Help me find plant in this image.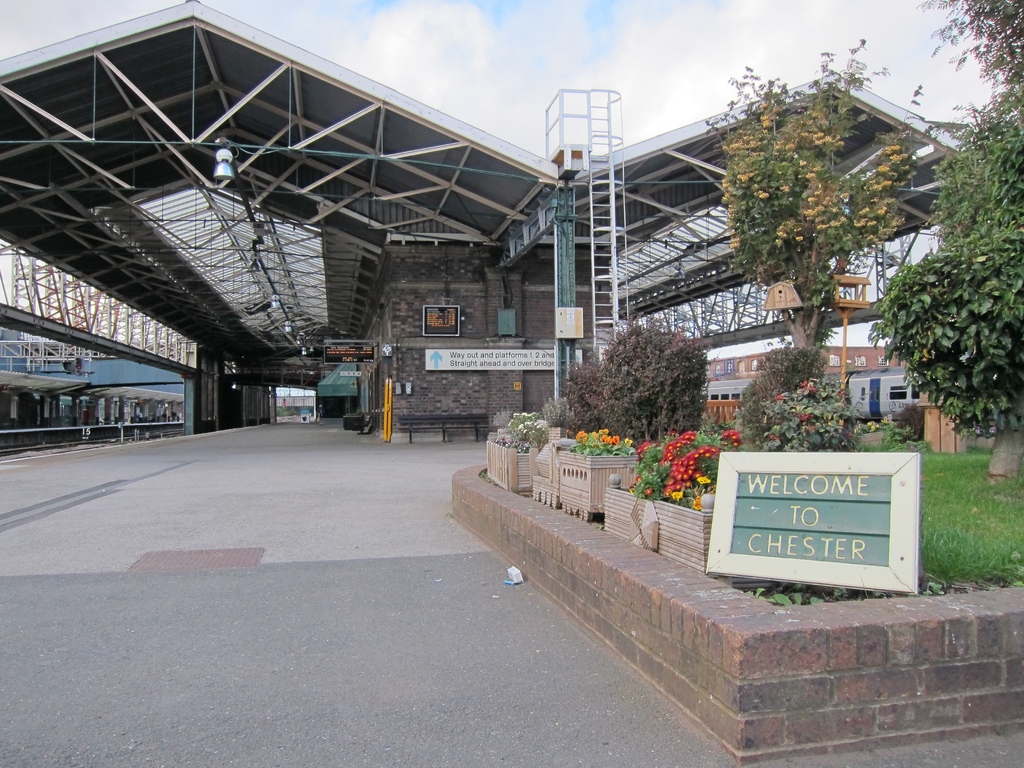
Found it: [887,405,931,438].
